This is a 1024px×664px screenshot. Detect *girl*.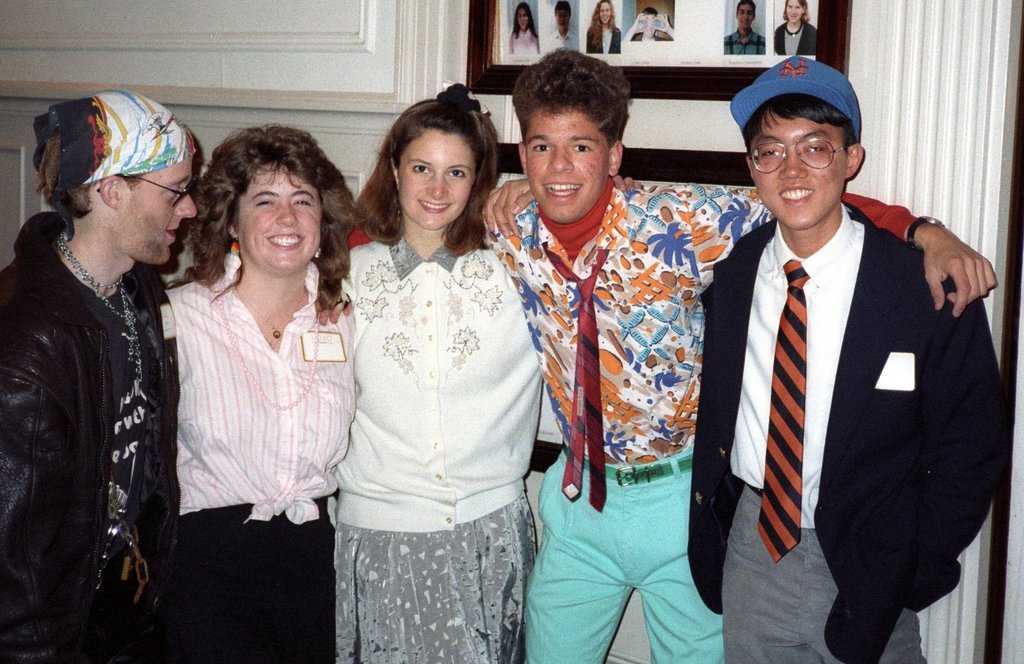
select_region(587, 0, 621, 54).
